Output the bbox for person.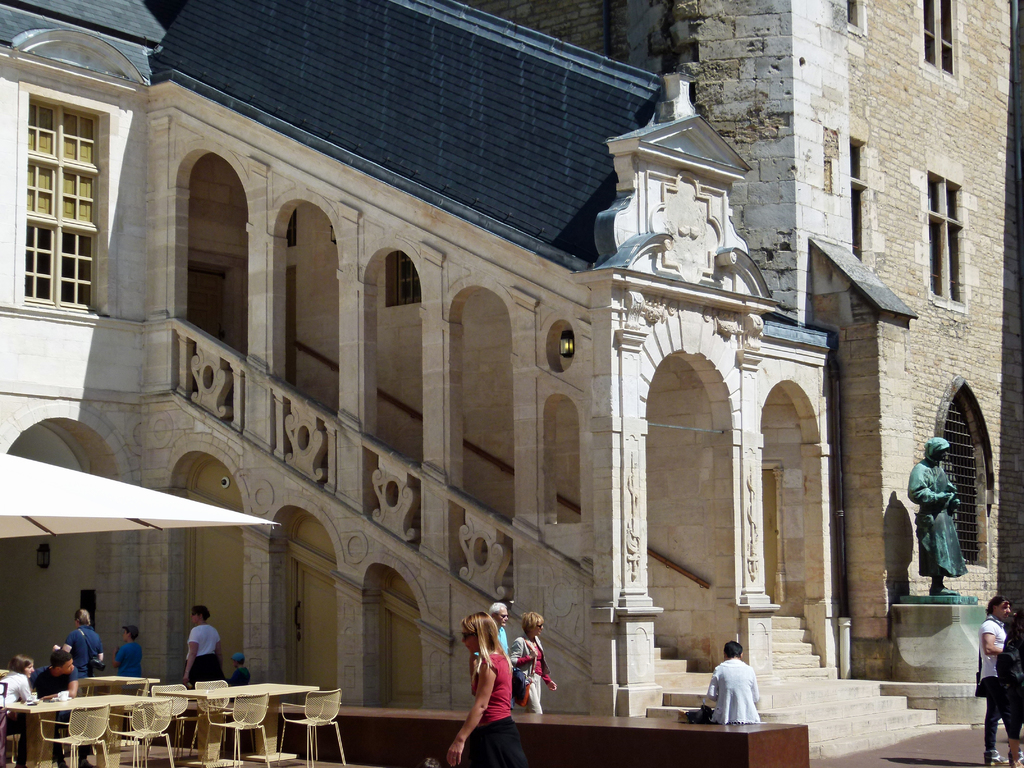
x1=0, y1=651, x2=34, y2=708.
